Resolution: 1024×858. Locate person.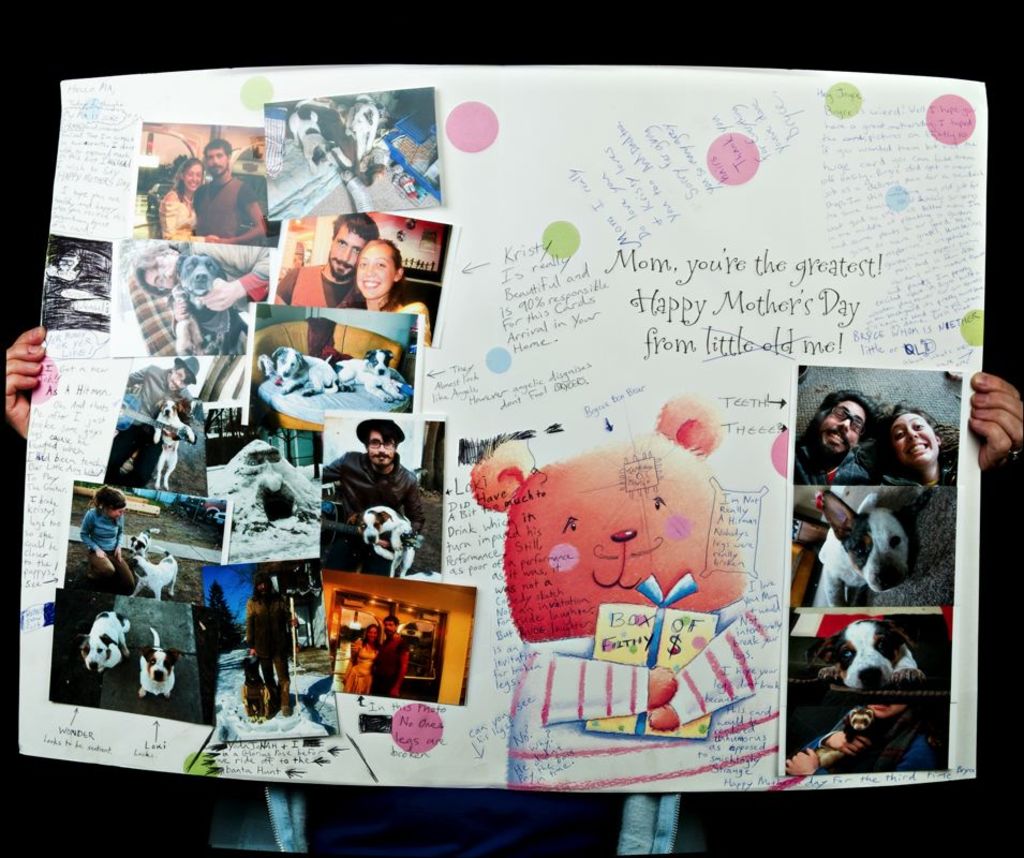
bbox=(74, 486, 124, 590).
